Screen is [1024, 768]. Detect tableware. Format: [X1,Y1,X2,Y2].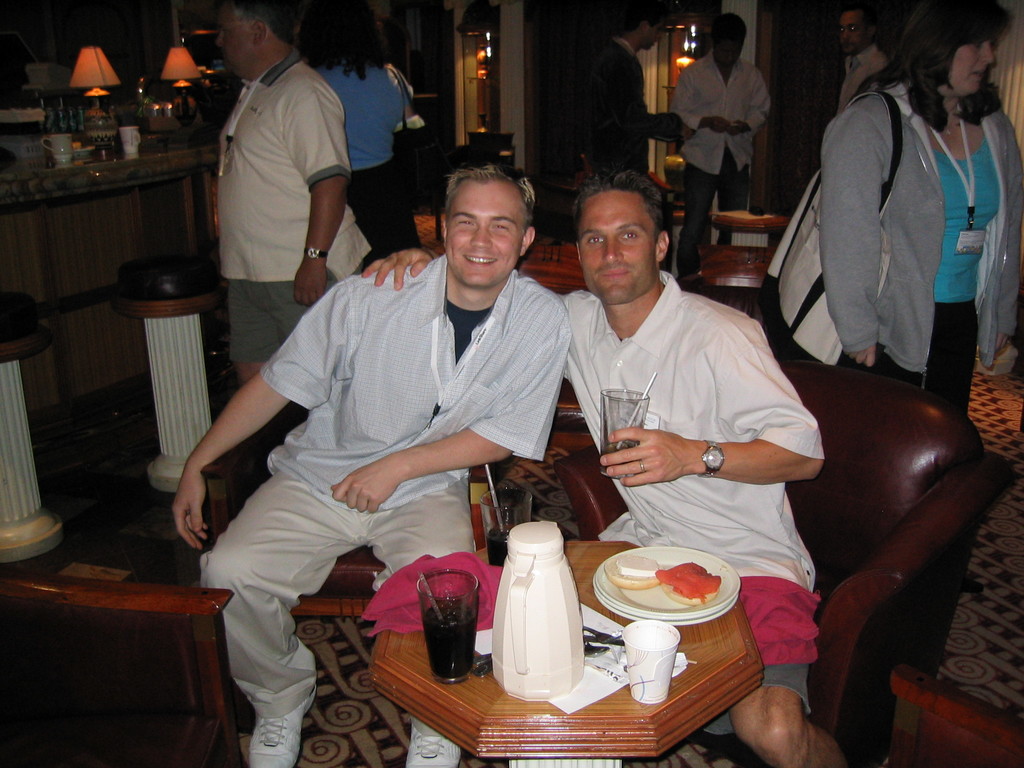
[624,616,674,708].
